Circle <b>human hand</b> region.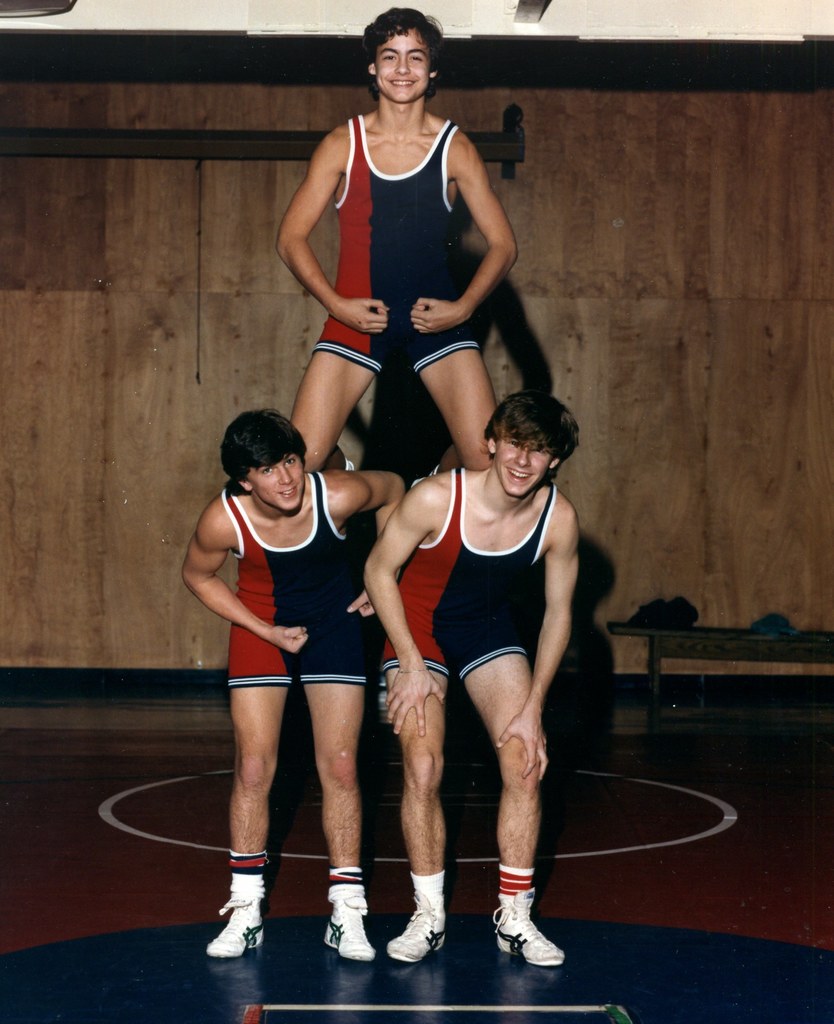
Region: bbox(493, 710, 553, 787).
